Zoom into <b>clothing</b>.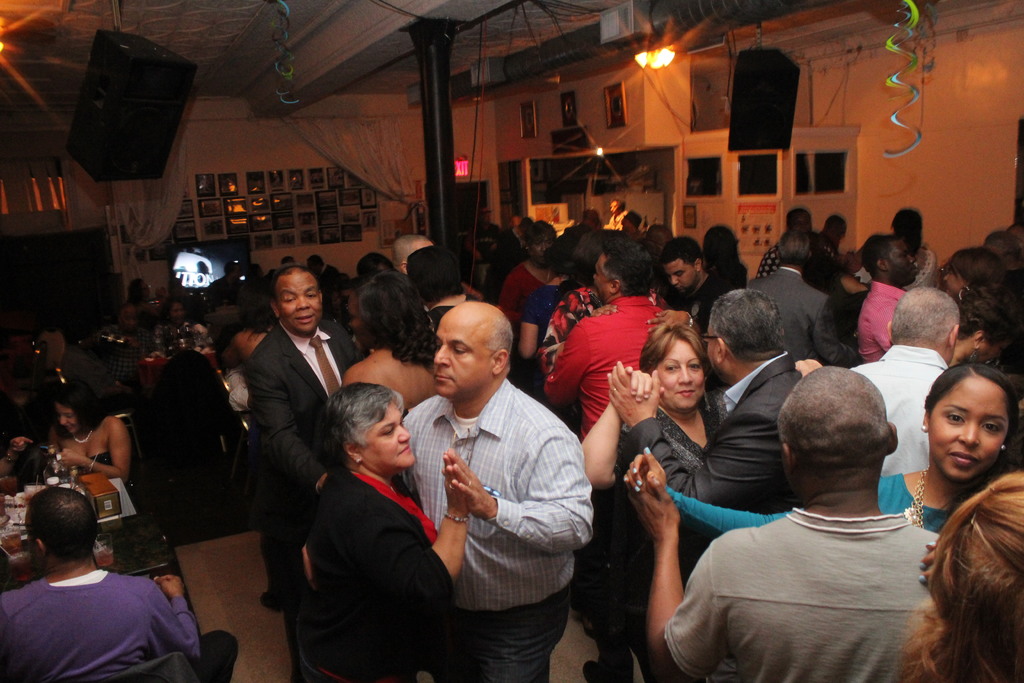
Zoom target: locate(280, 414, 460, 675).
